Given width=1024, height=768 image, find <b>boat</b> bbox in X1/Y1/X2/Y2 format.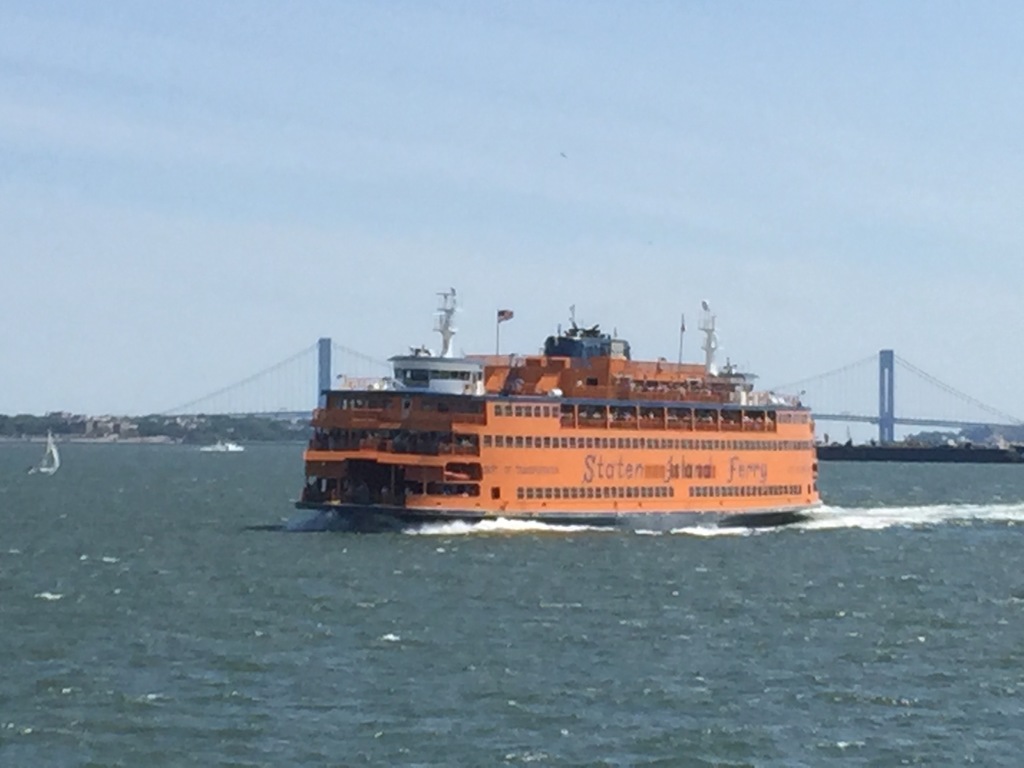
196/439/248/451.
